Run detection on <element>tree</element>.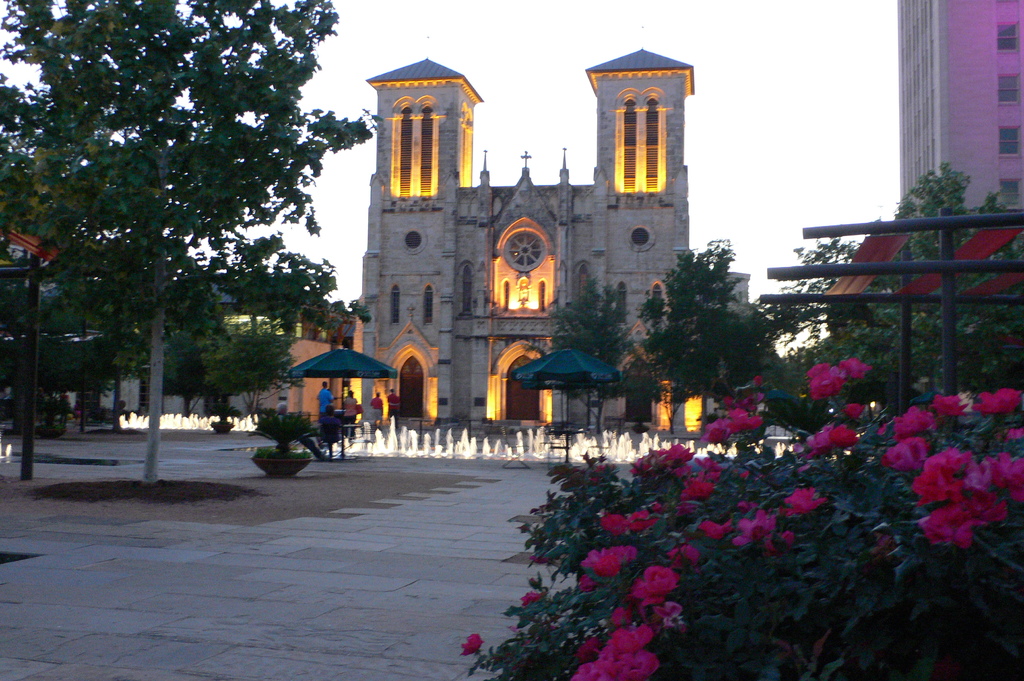
Result: region(195, 330, 304, 449).
